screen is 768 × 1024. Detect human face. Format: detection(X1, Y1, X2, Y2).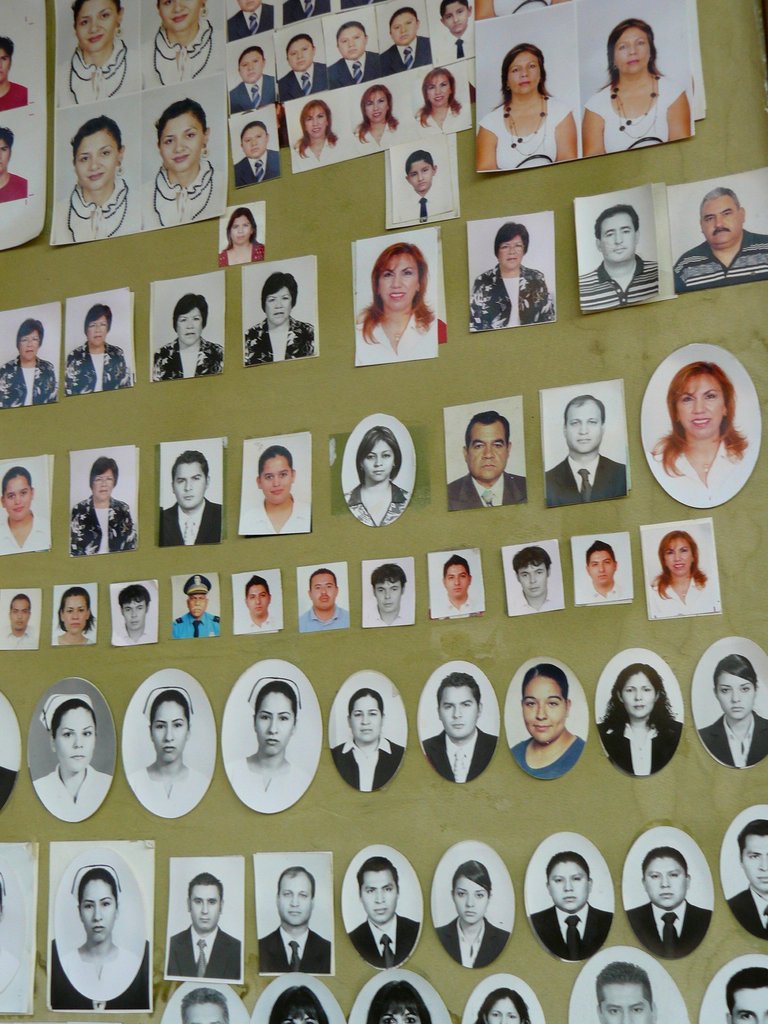
detection(8, 595, 31, 632).
